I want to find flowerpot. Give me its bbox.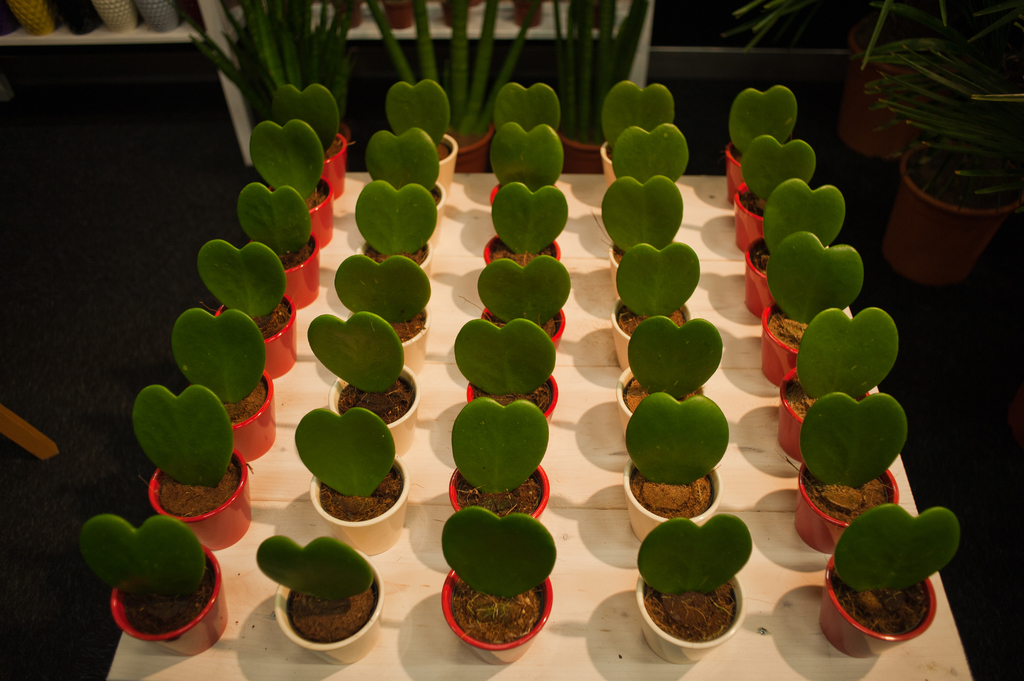
pyautogui.locateOnScreen(288, 177, 334, 248).
